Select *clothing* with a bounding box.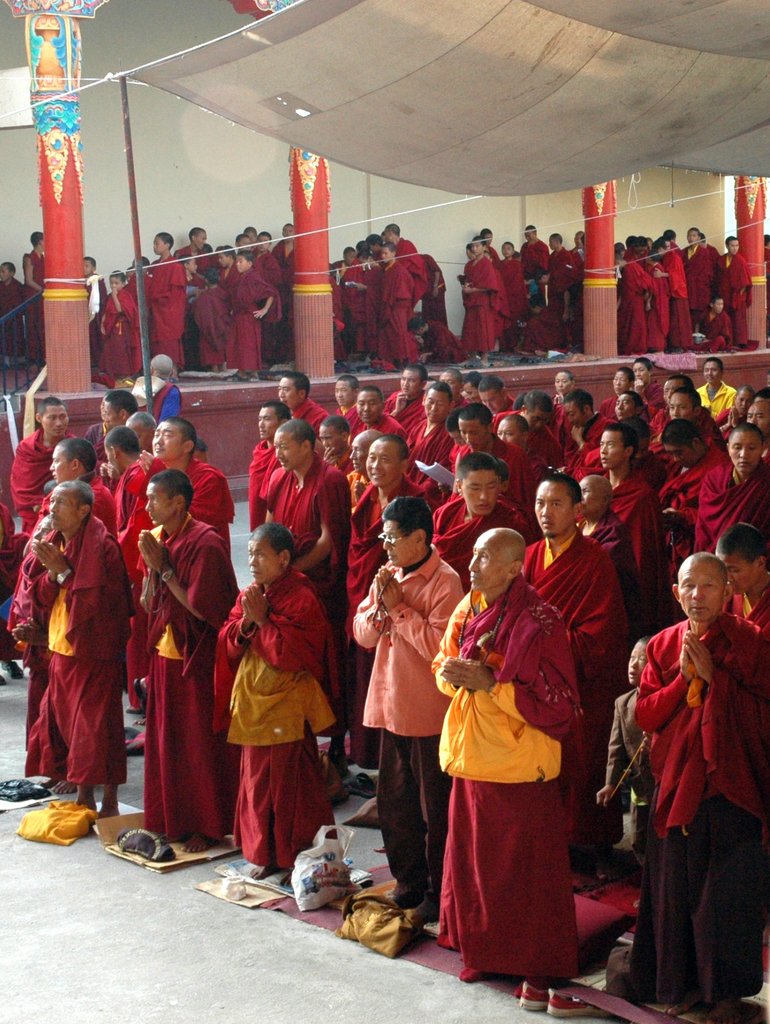
crop(119, 460, 235, 710).
